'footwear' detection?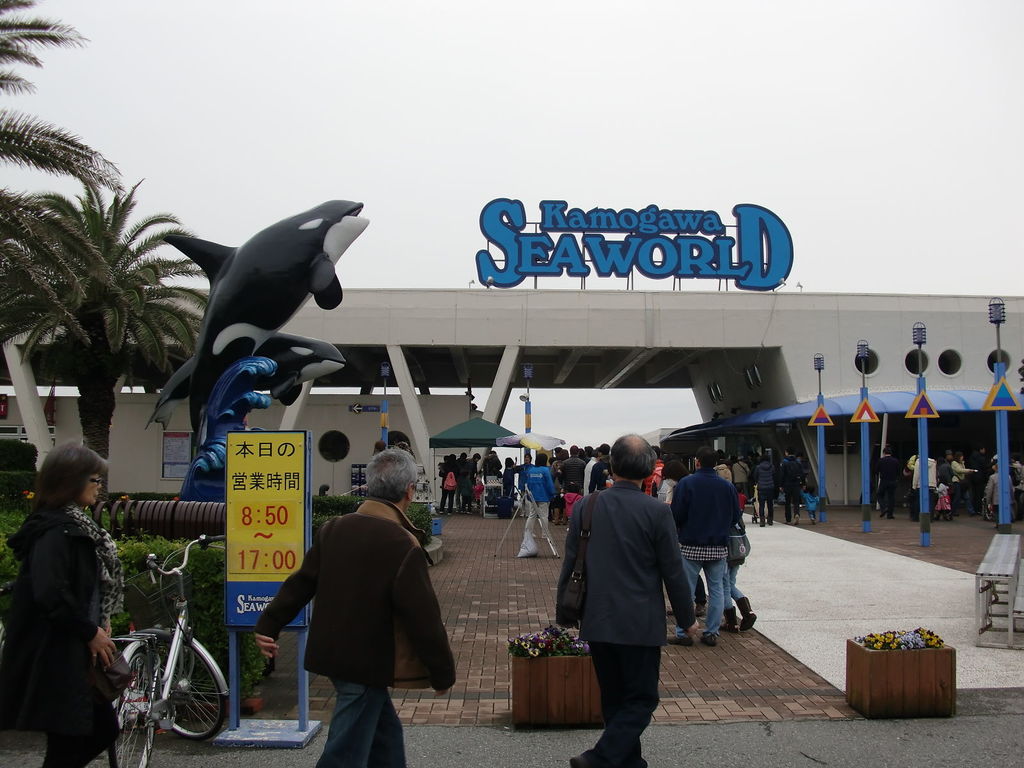
<region>735, 593, 757, 630</region>
